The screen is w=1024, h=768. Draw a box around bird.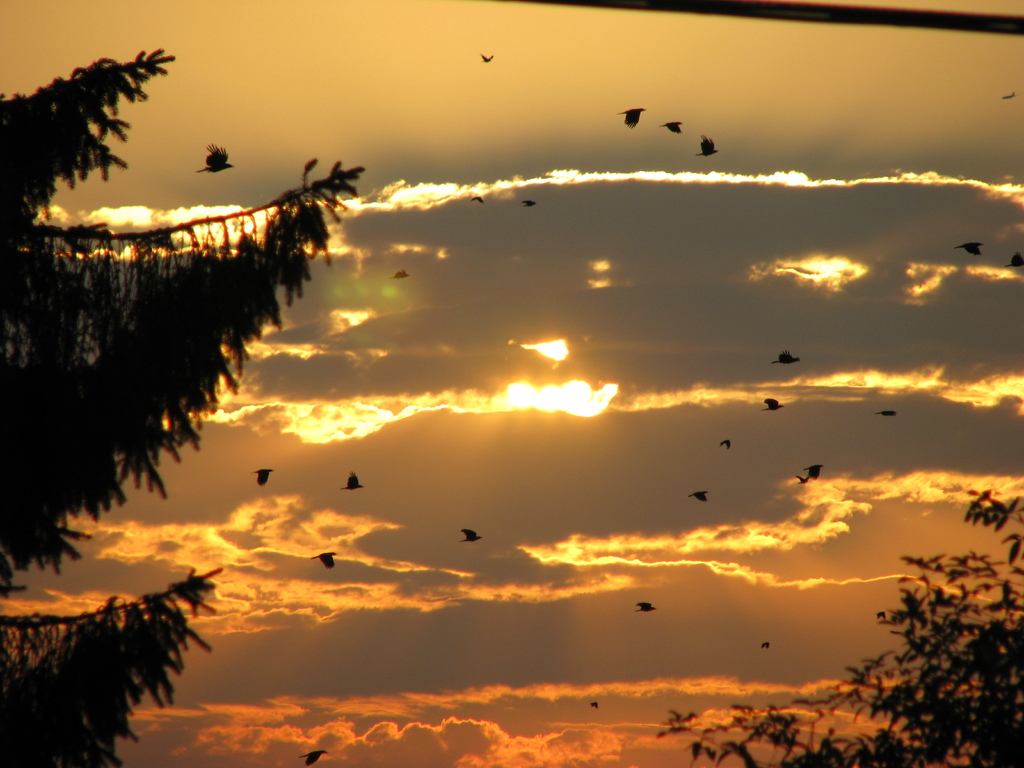
1004,94,1015,102.
